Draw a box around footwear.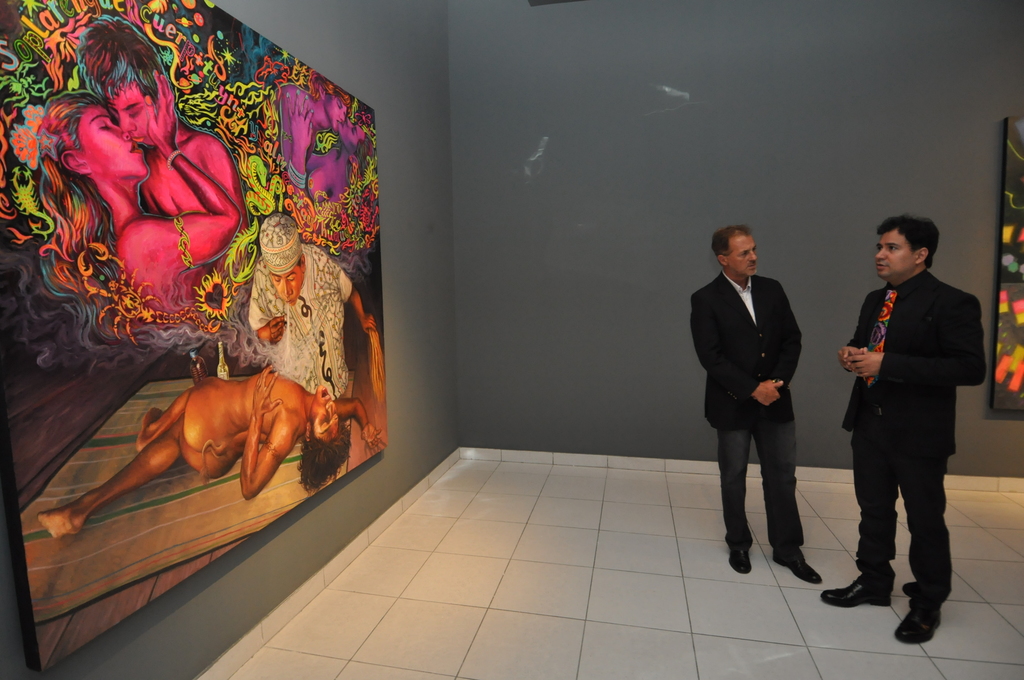
886/604/945/648.
